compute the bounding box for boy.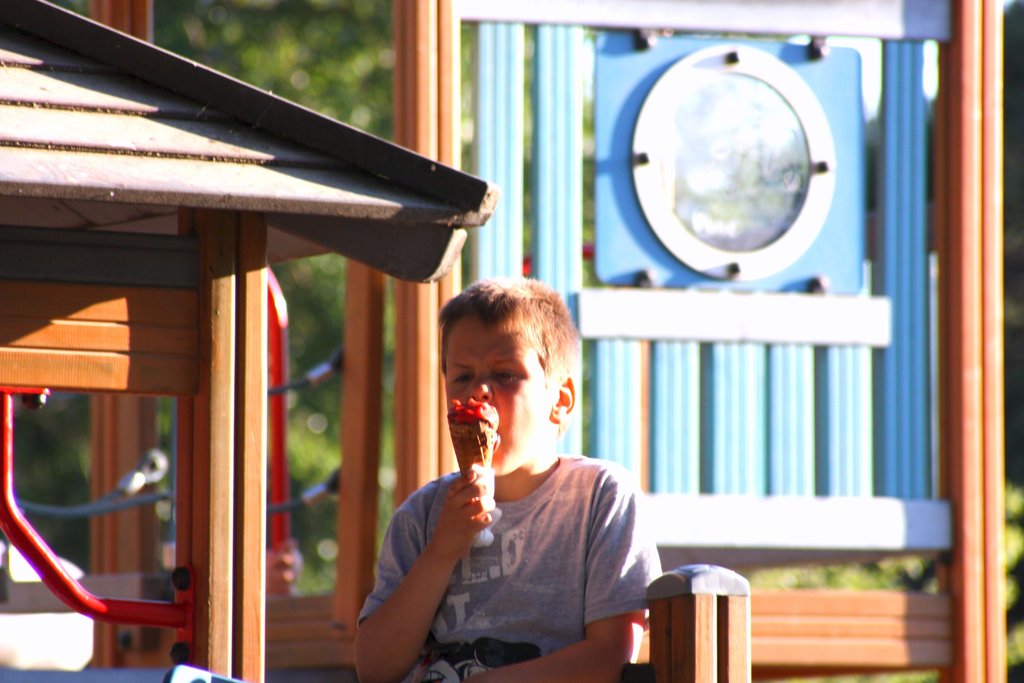
376 267 666 666.
